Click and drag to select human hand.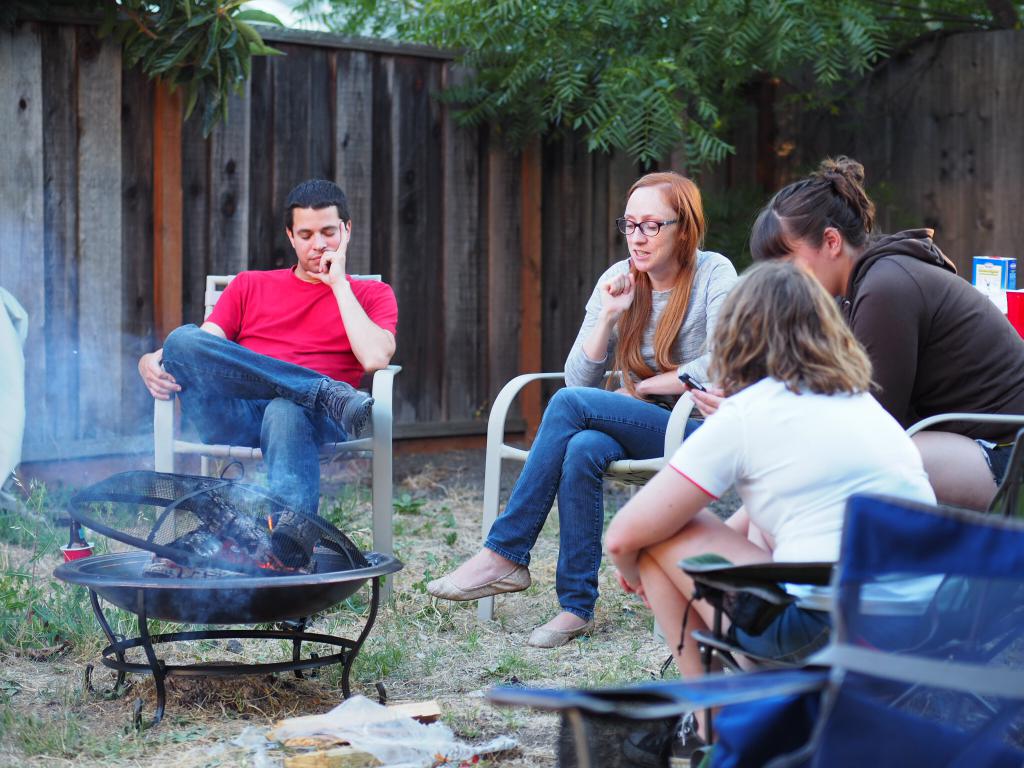
Selection: <box>110,344,182,410</box>.
